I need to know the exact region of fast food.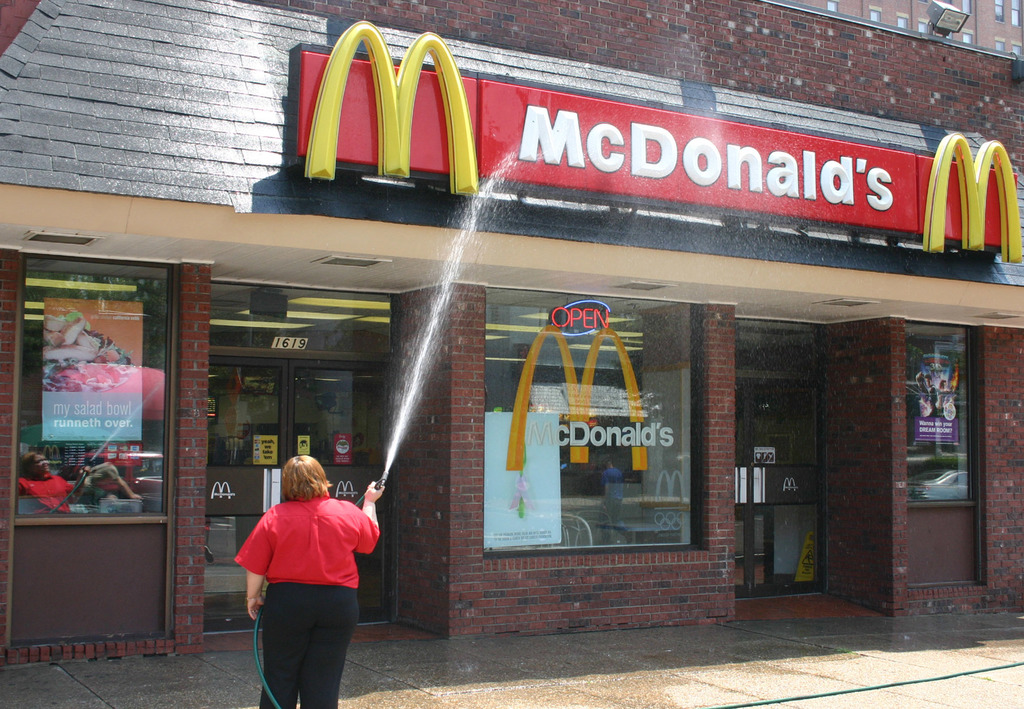
Region: {"left": 42, "top": 307, "right": 131, "bottom": 394}.
